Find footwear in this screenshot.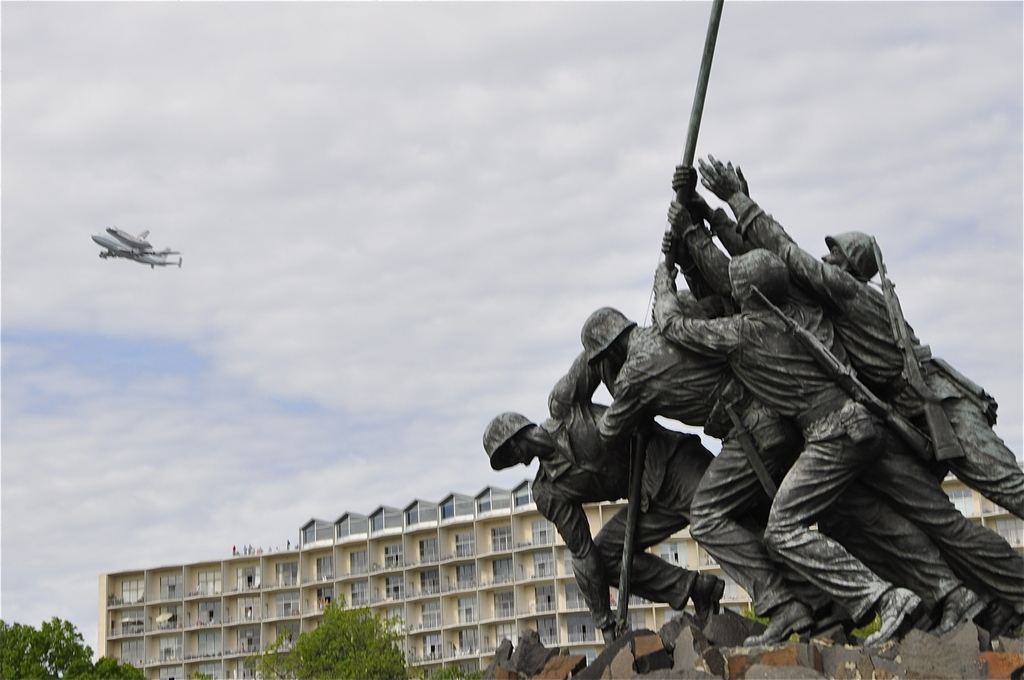
The bounding box for footwear is {"left": 869, "top": 587, "right": 922, "bottom": 653}.
